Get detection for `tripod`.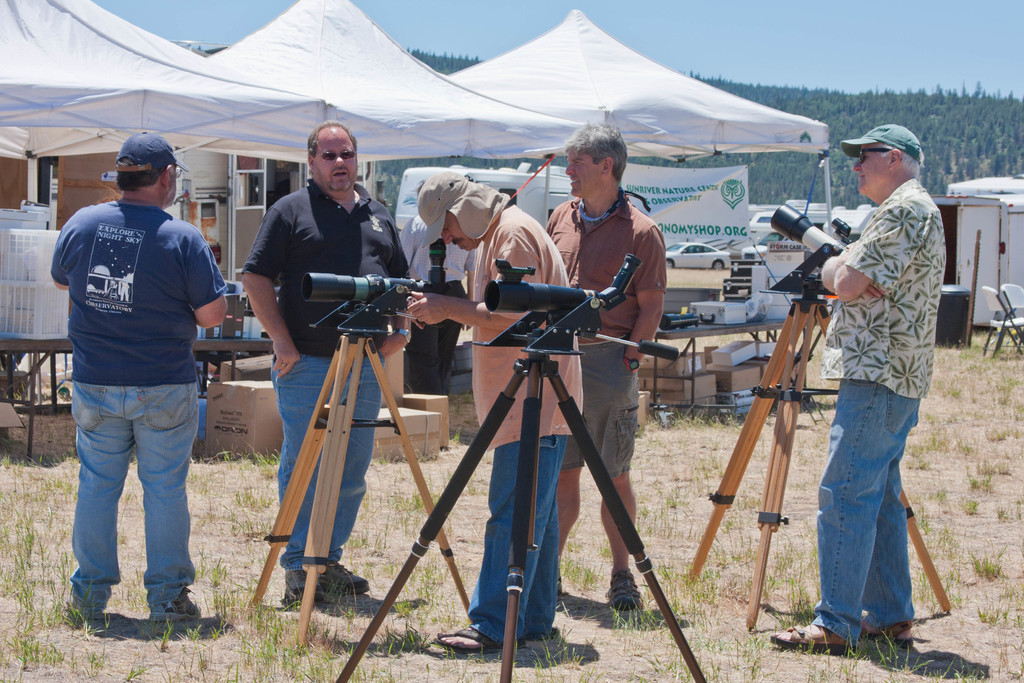
Detection: select_region(684, 294, 952, 629).
